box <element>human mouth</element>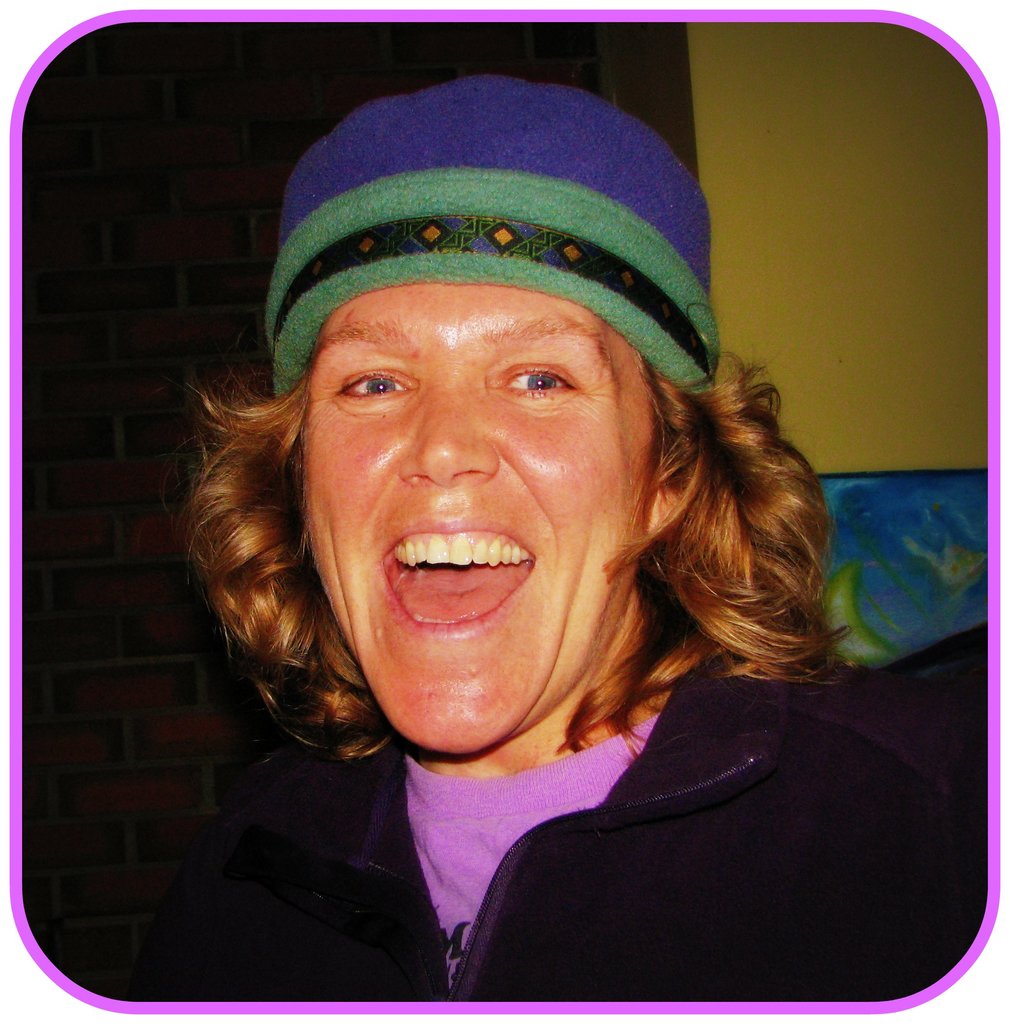
380 518 537 639
